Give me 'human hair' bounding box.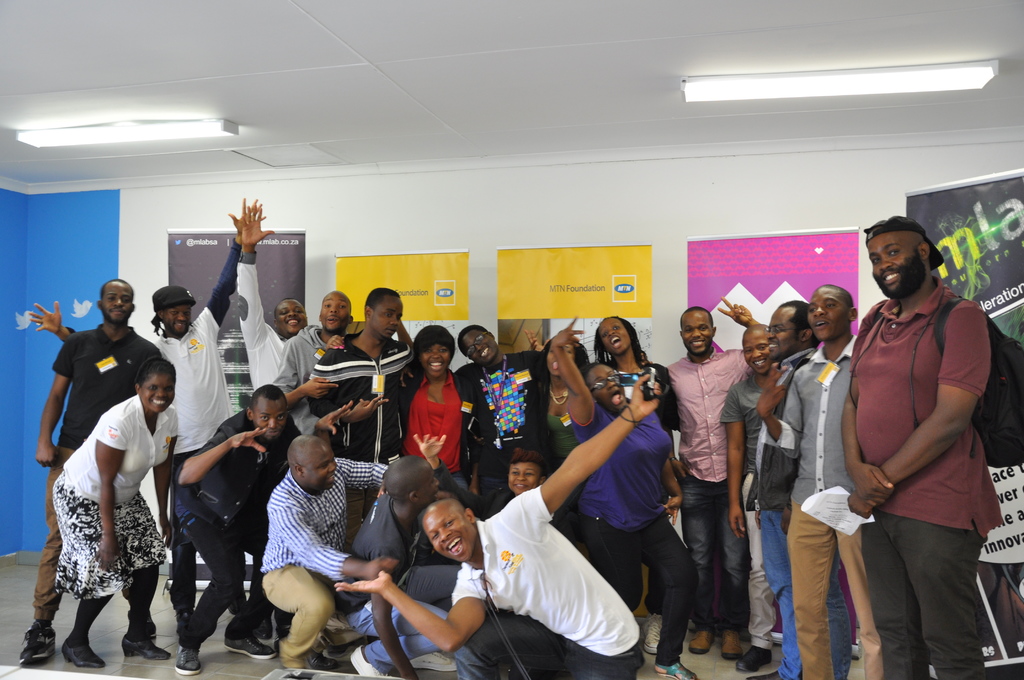
bbox=[366, 287, 400, 324].
